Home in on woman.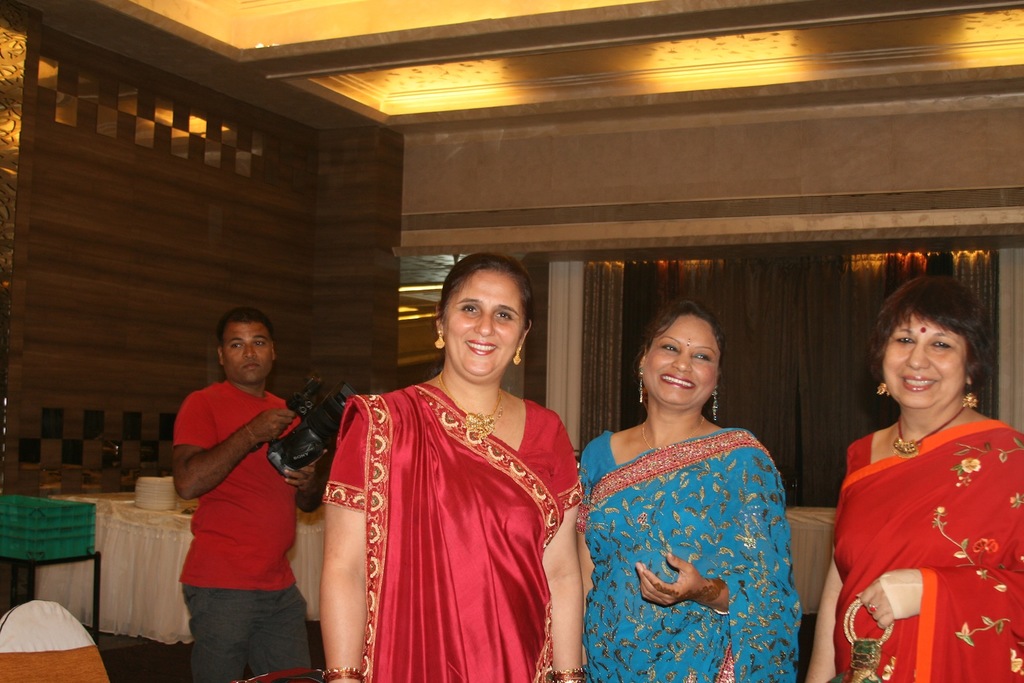
Homed in at (807,278,1023,682).
